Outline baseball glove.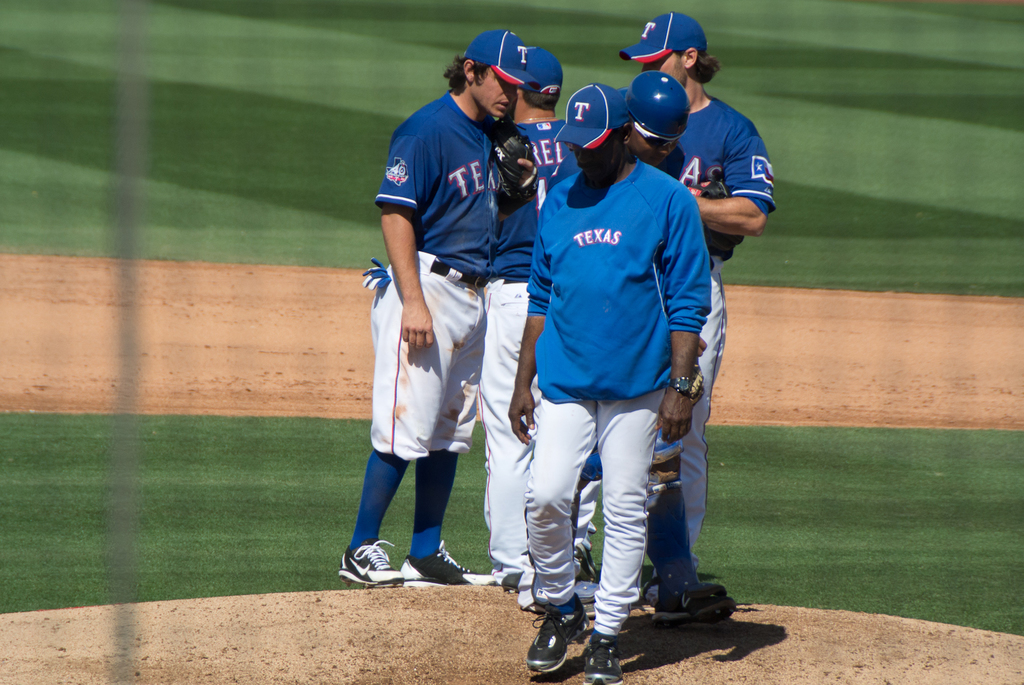
Outline: Rect(702, 183, 752, 258).
